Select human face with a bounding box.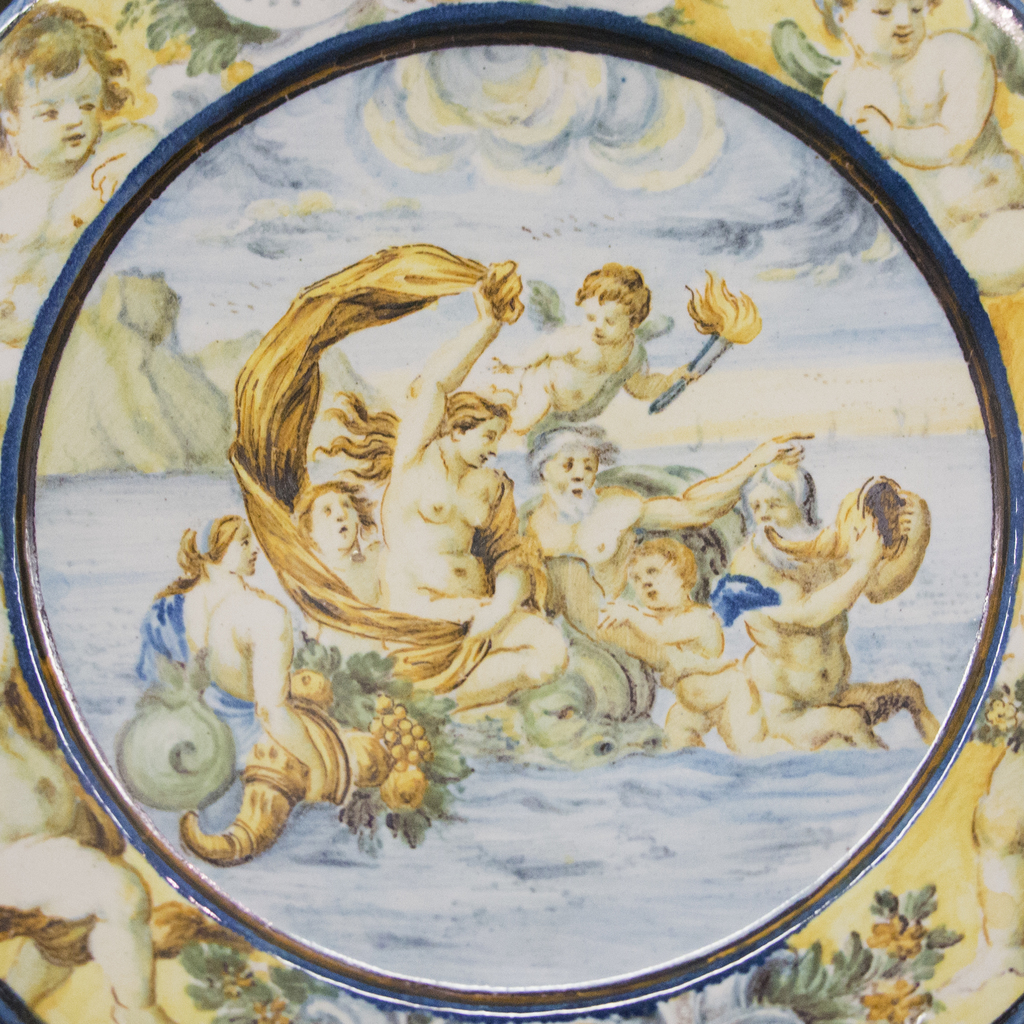
<bbox>627, 560, 674, 609</bbox>.
